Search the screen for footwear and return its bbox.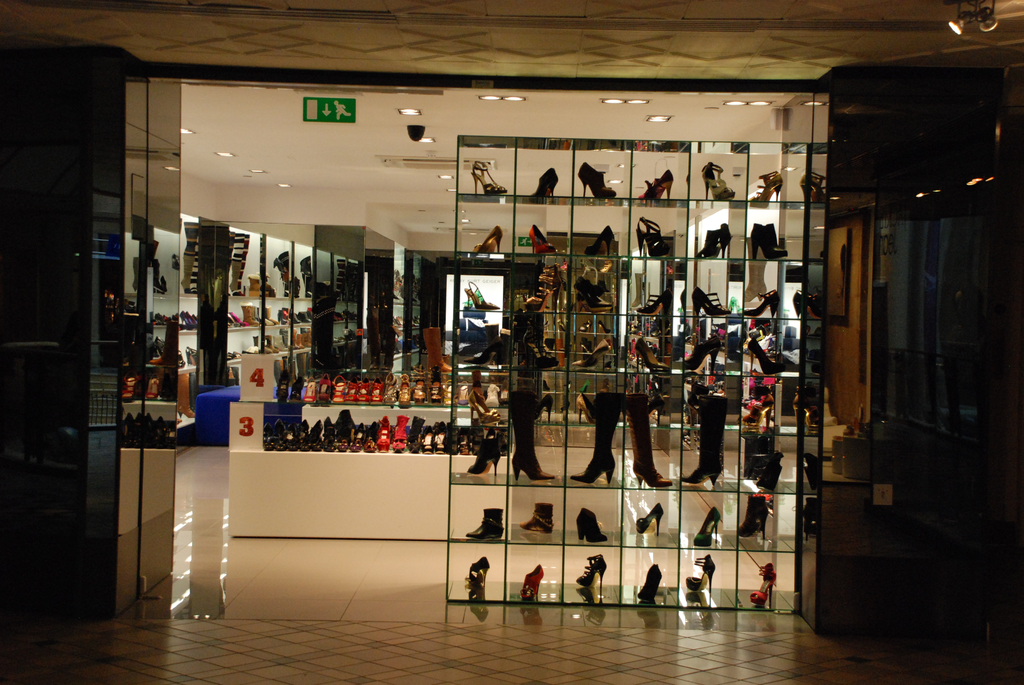
Found: <box>467,390,500,428</box>.
